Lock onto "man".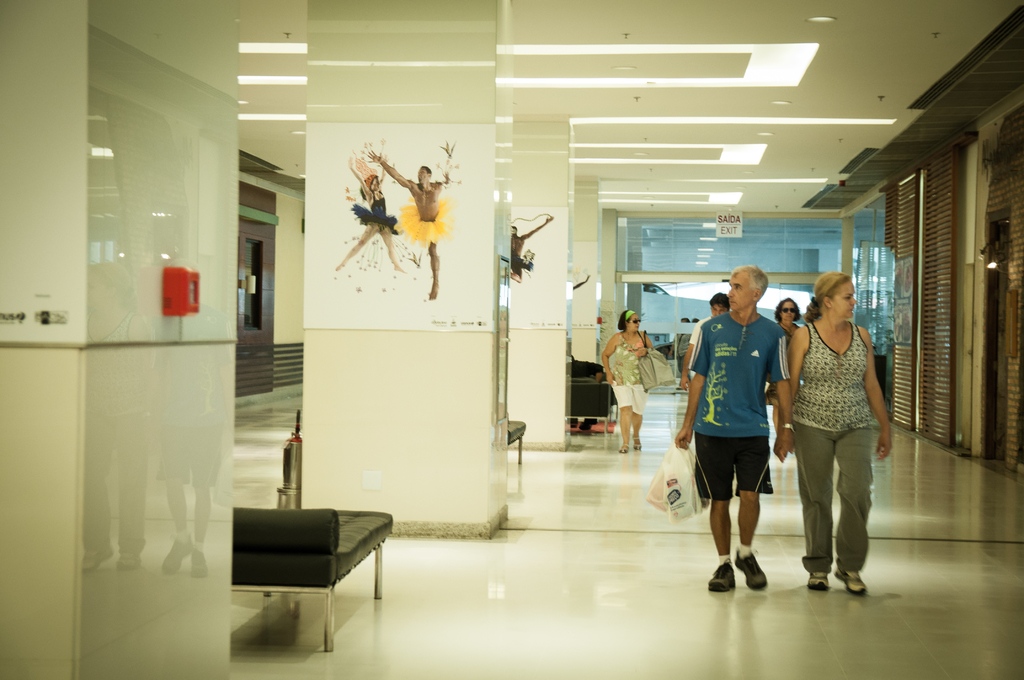
Locked: {"left": 677, "top": 293, "right": 730, "bottom": 388}.
